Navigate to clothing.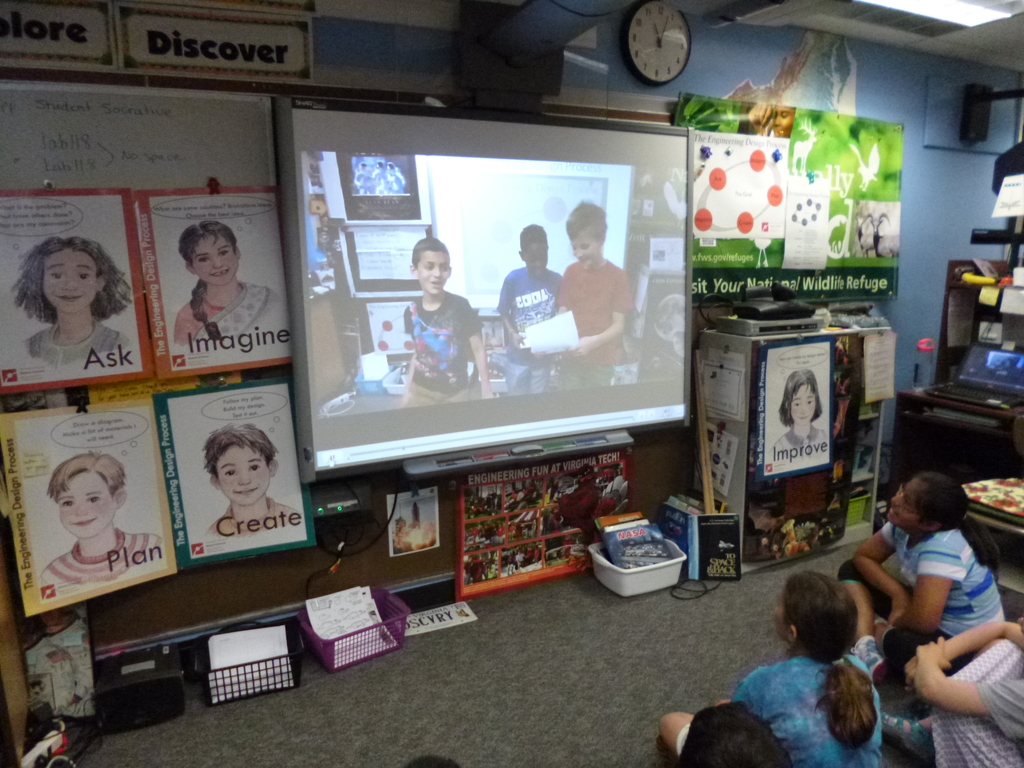
Navigation target: 556/259/625/365.
